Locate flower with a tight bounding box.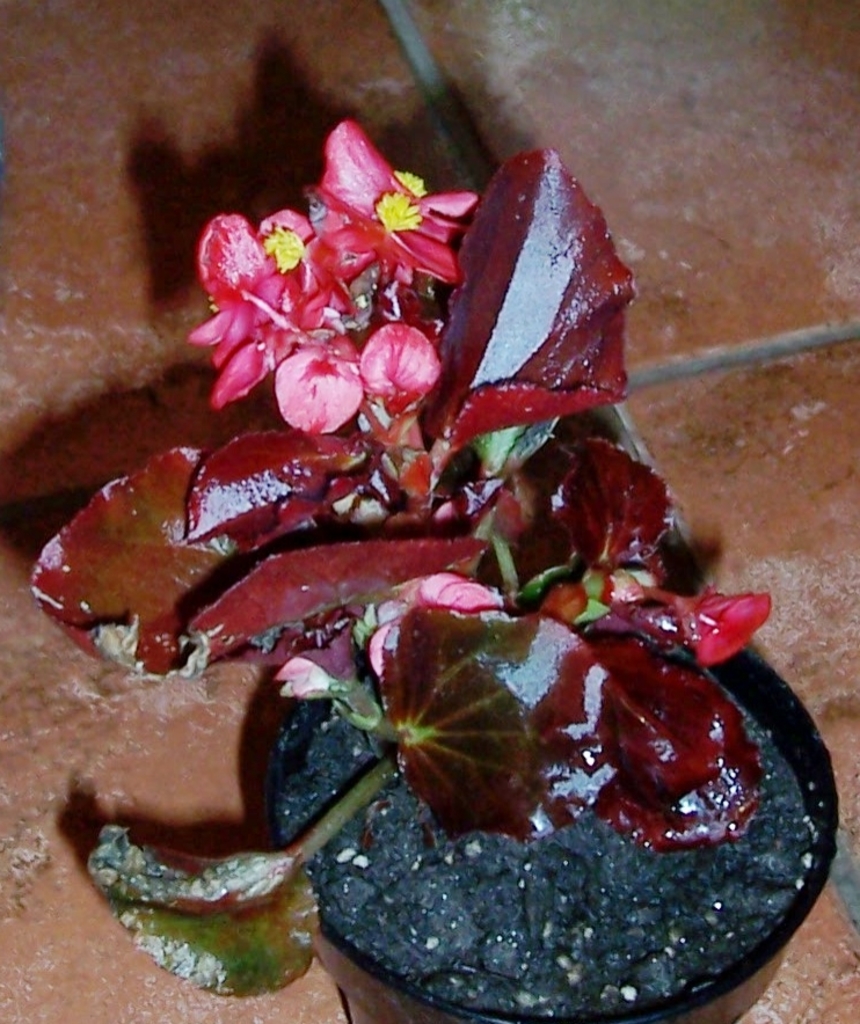
[x1=277, y1=328, x2=366, y2=430].
